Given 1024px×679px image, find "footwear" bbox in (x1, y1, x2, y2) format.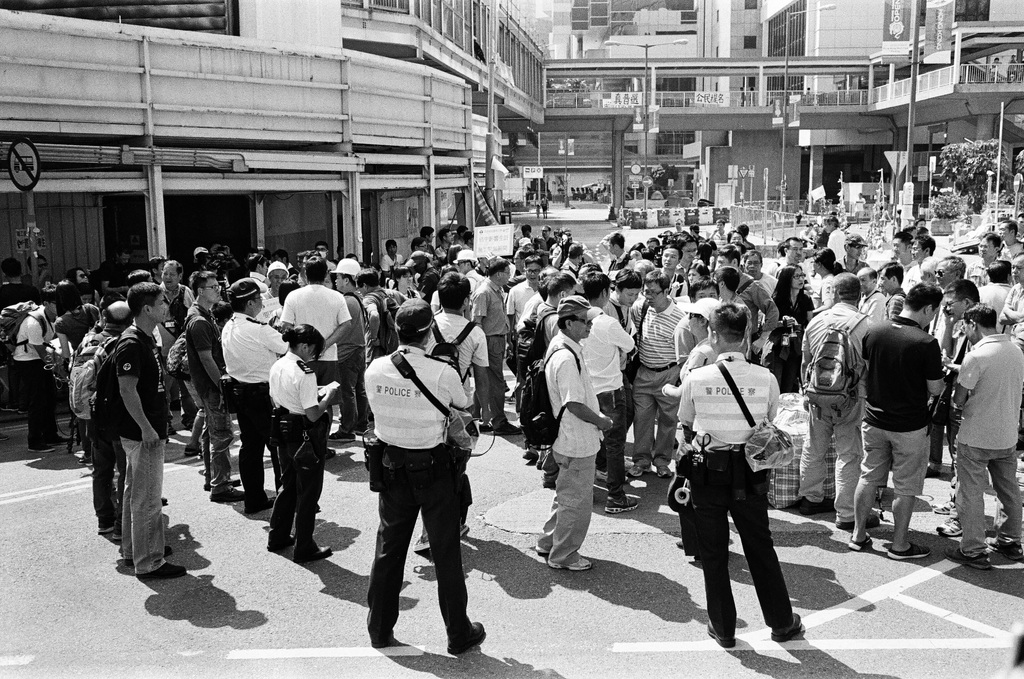
(540, 458, 543, 468).
